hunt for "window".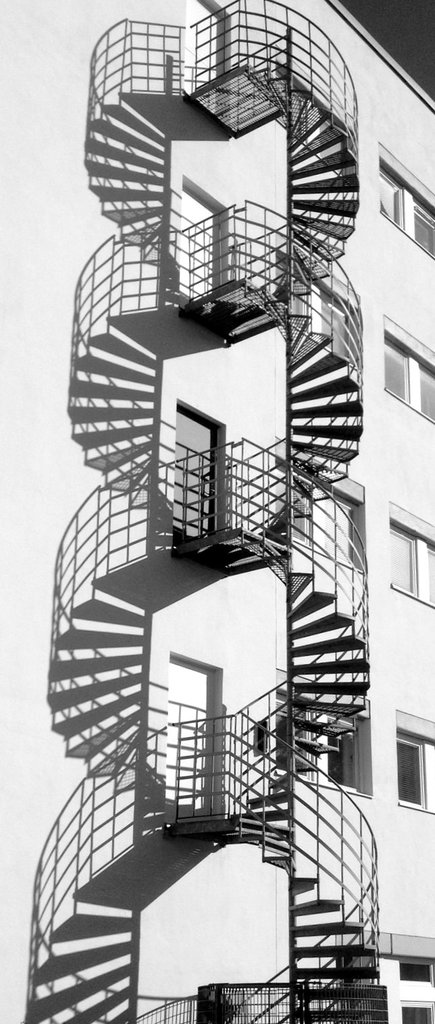
Hunted down at crop(370, 144, 434, 268).
